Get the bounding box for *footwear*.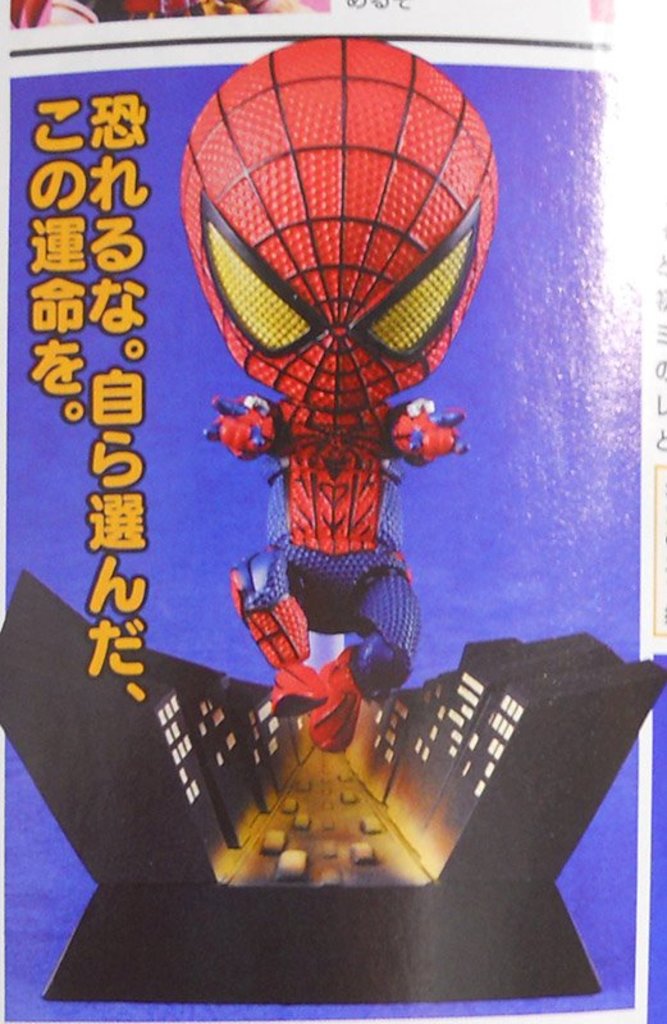
[314,654,364,753].
